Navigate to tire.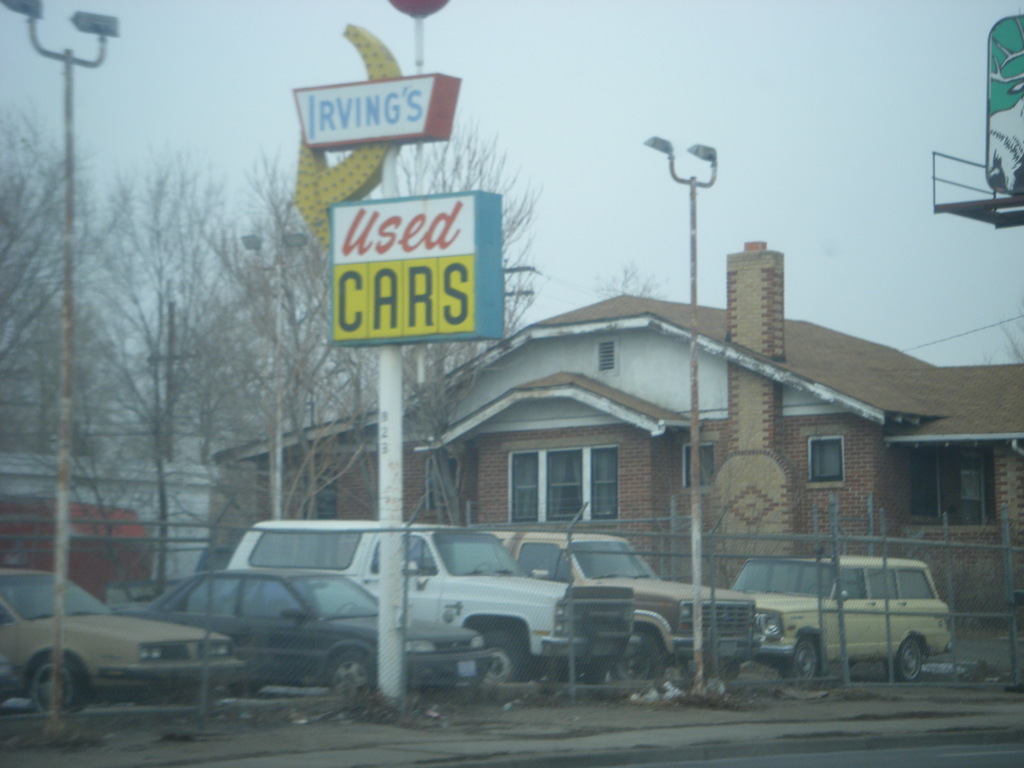
Navigation target: [689,657,739,683].
